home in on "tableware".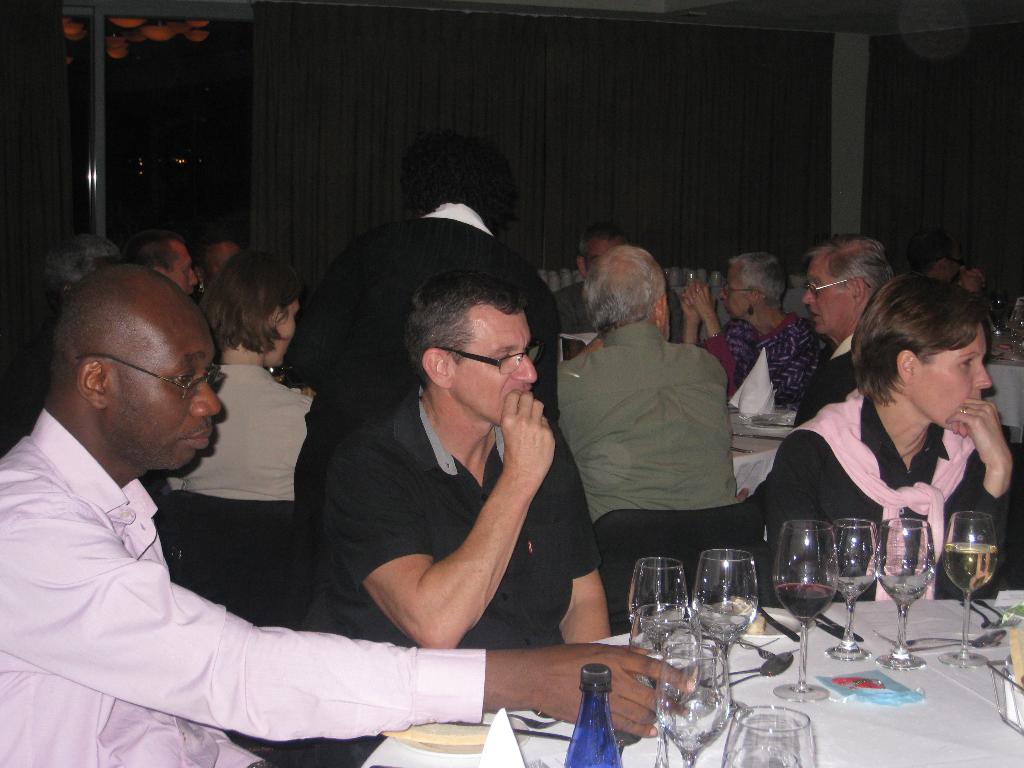
Homed in at [x1=624, y1=600, x2=707, y2=767].
